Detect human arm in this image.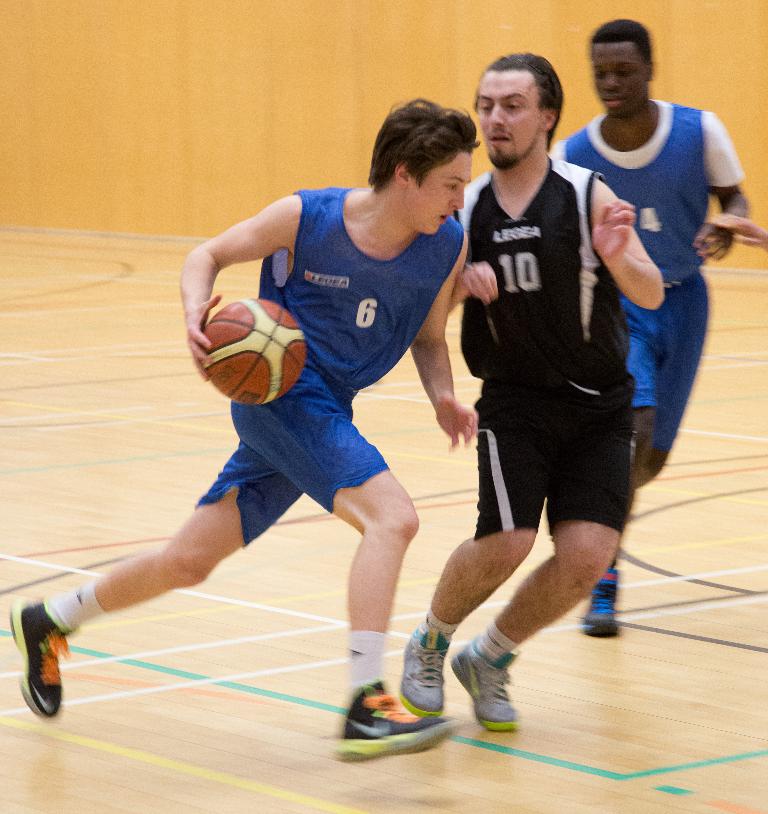
Detection: x1=446, y1=256, x2=503, y2=312.
